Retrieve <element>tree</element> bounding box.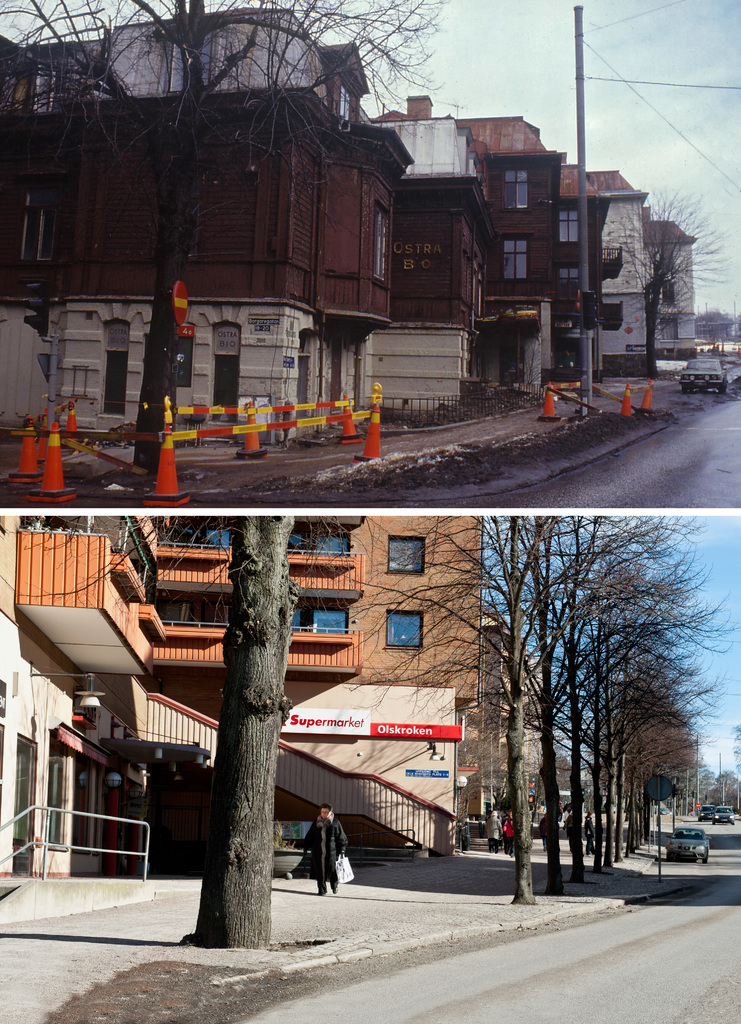
Bounding box: 1 497 300 954.
